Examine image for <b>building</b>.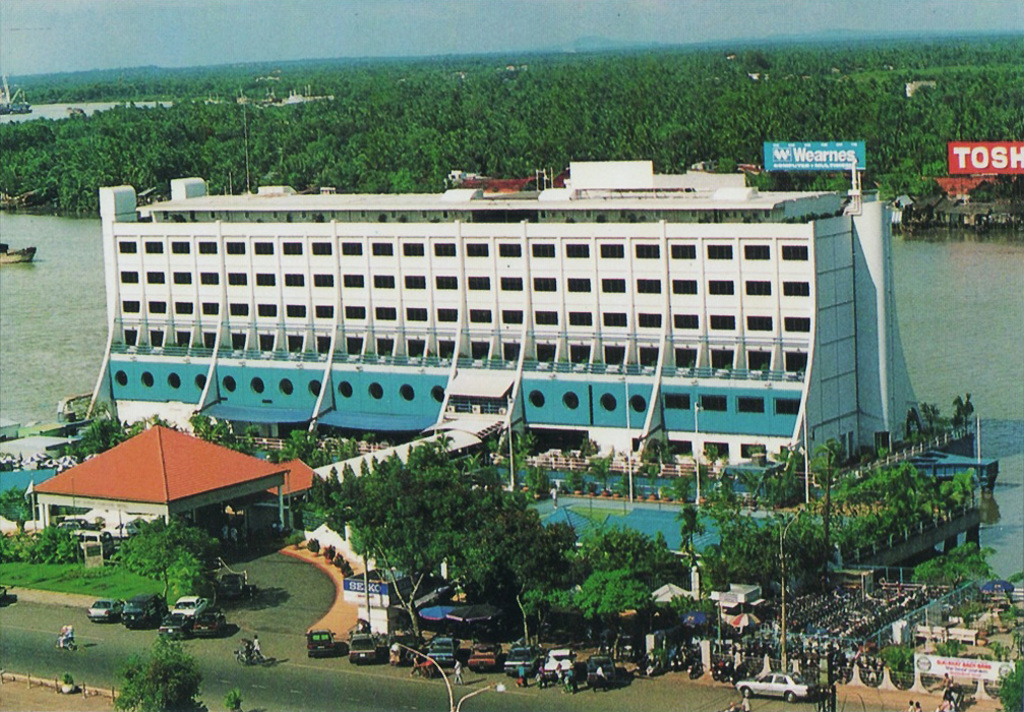
Examination result: x1=77 y1=154 x2=929 y2=497.
